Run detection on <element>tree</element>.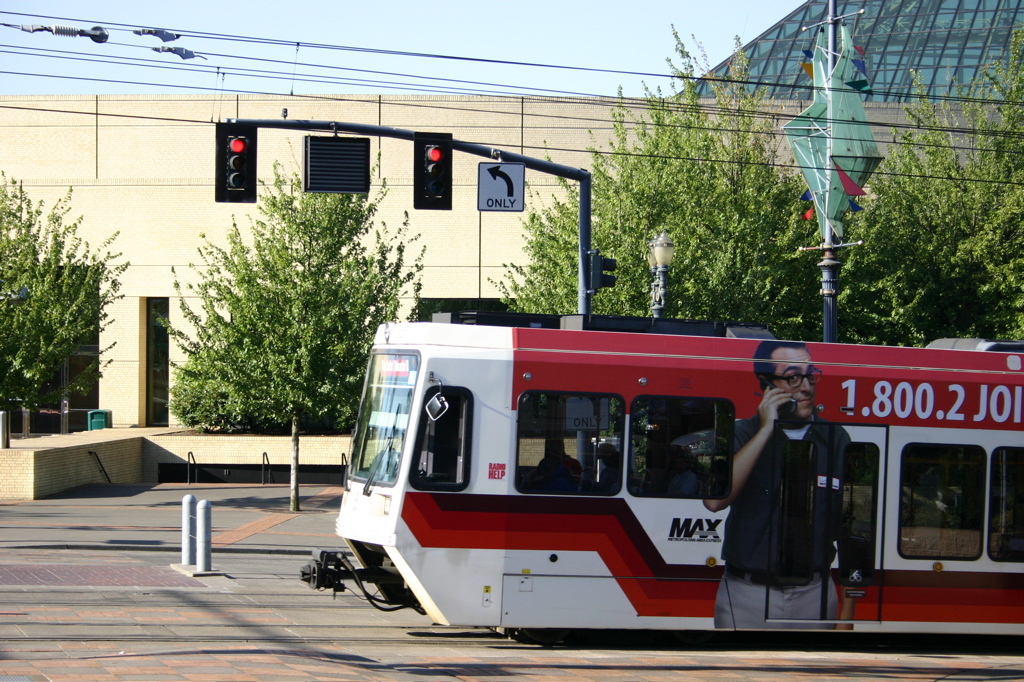
Result: rect(151, 154, 425, 433).
